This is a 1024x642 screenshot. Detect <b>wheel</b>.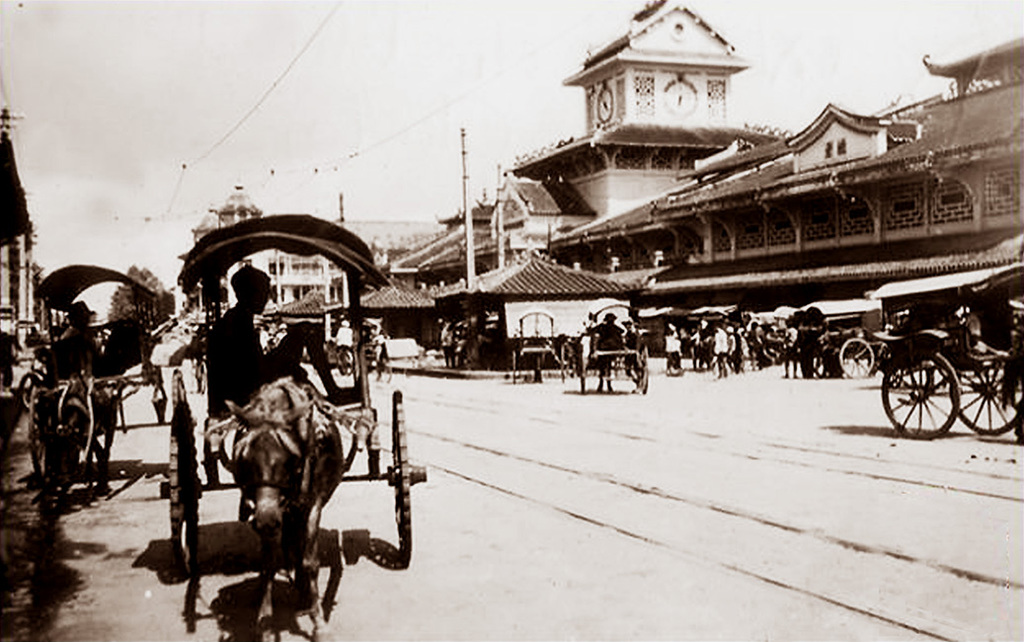
880,348,961,440.
